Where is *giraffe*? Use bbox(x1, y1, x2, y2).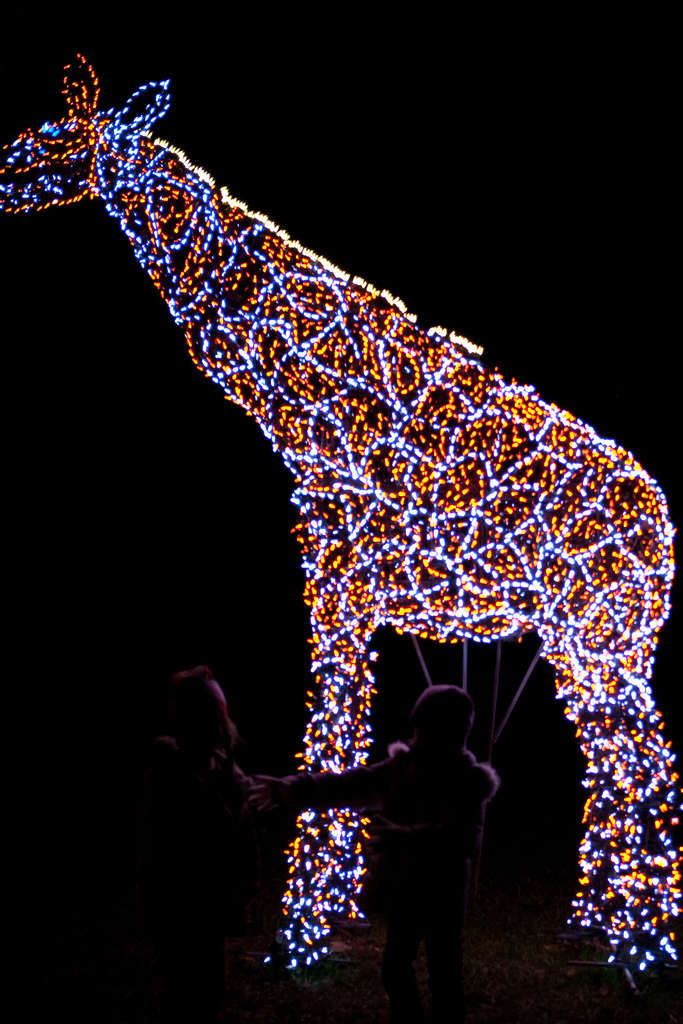
bbox(0, 45, 680, 993).
